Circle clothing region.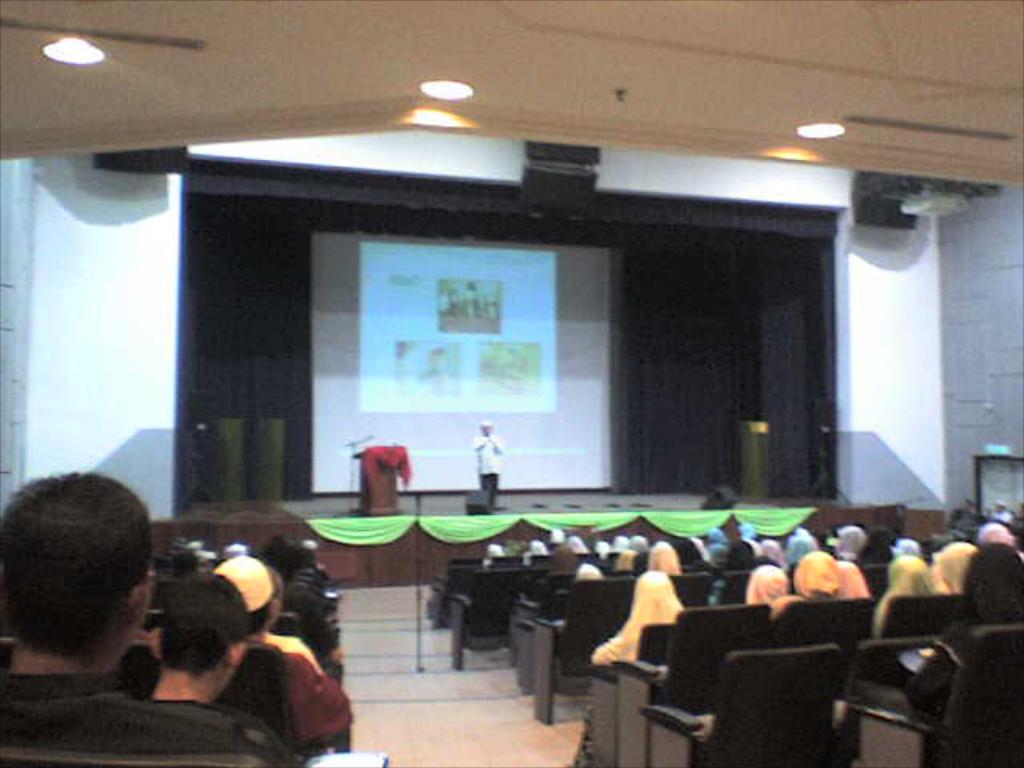
Region: BBox(237, 638, 358, 750).
